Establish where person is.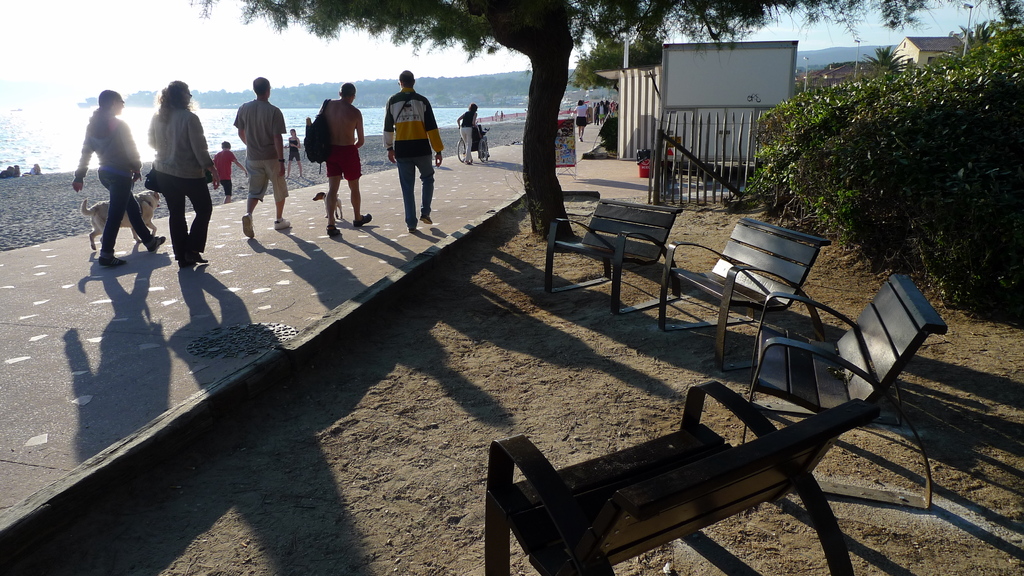
Established at 282 125 303 173.
